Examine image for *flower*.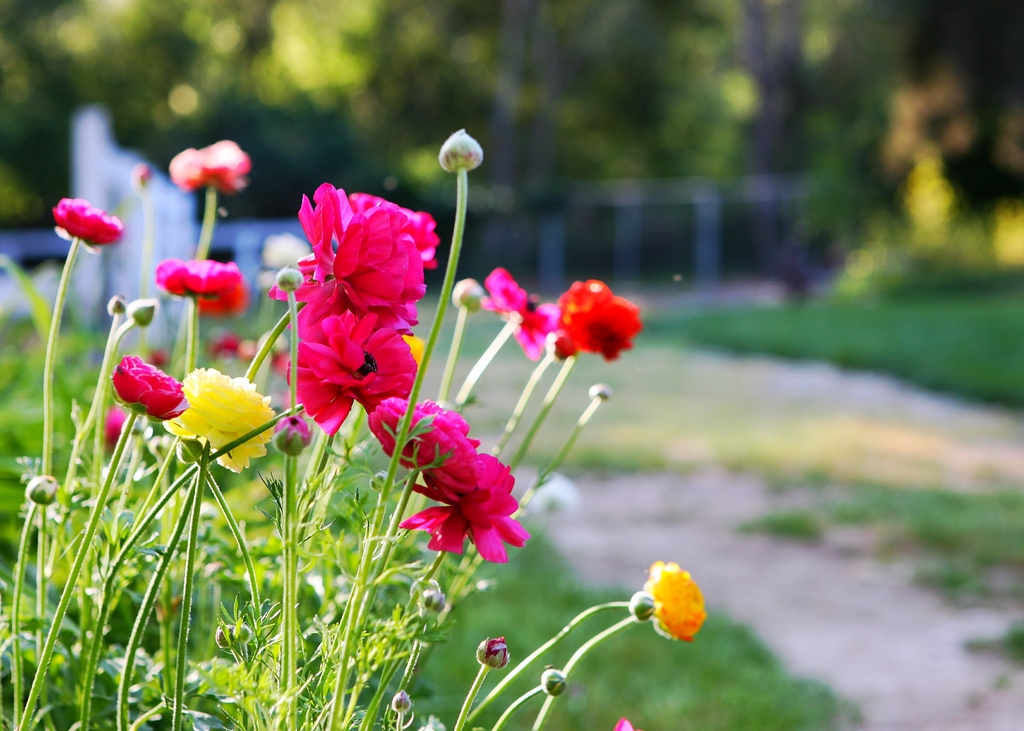
Examination result: detection(273, 182, 436, 337).
